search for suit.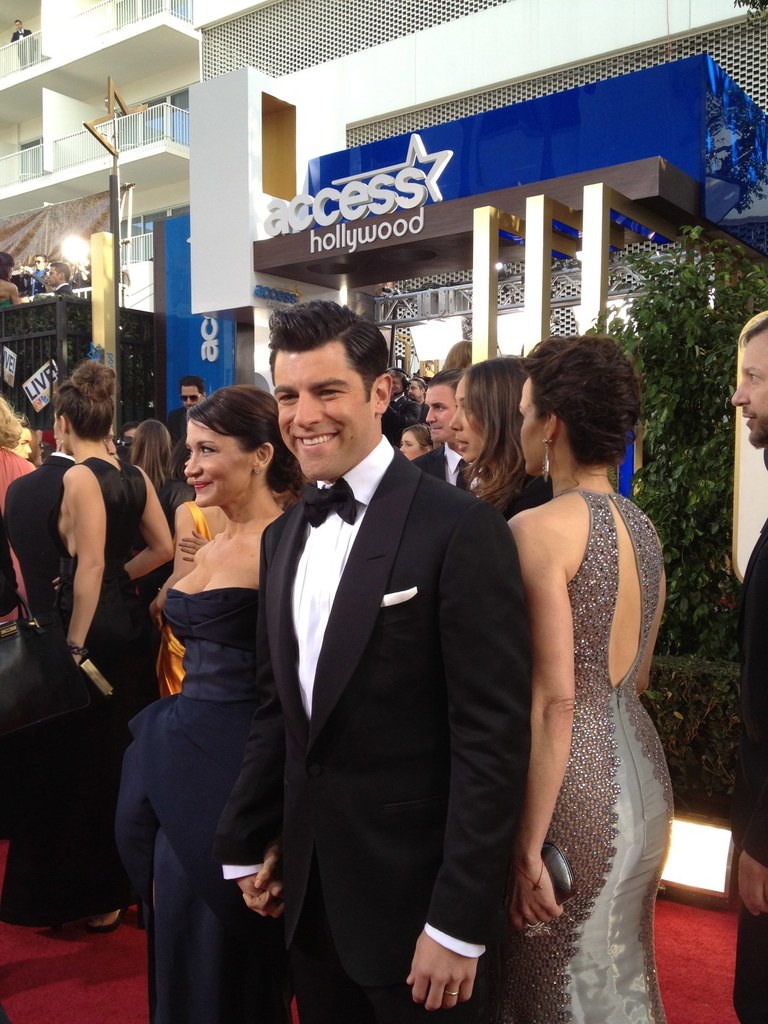
Found at select_region(168, 406, 188, 446).
